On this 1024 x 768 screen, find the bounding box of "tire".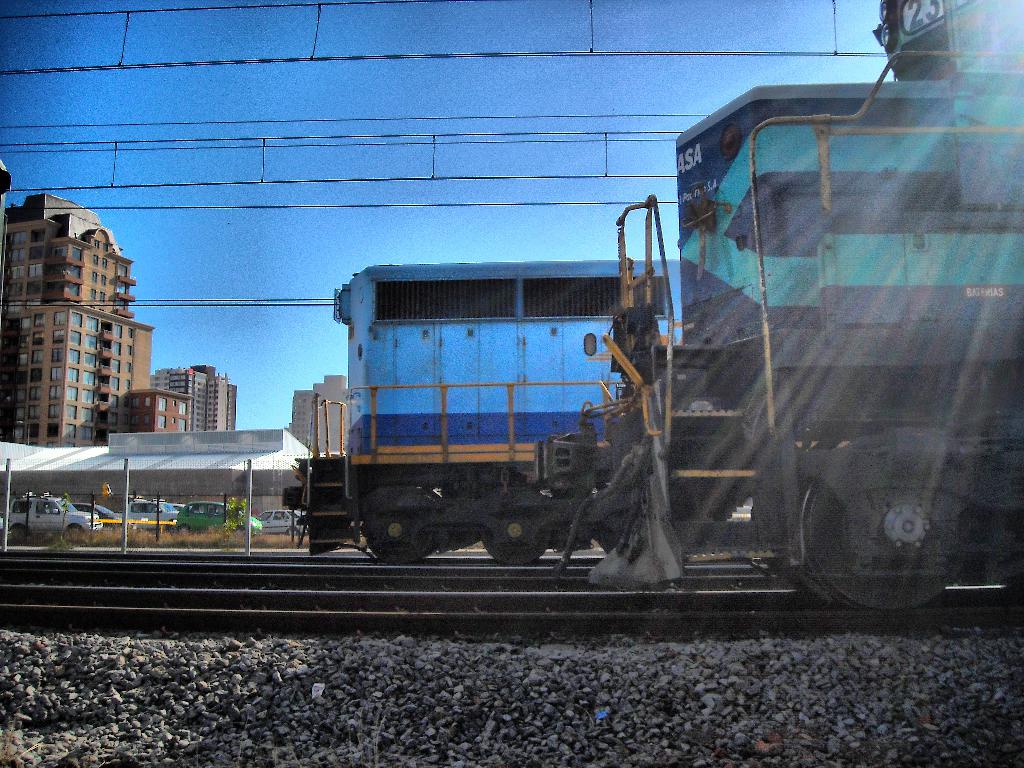
Bounding box: (x1=12, y1=528, x2=25, y2=543).
